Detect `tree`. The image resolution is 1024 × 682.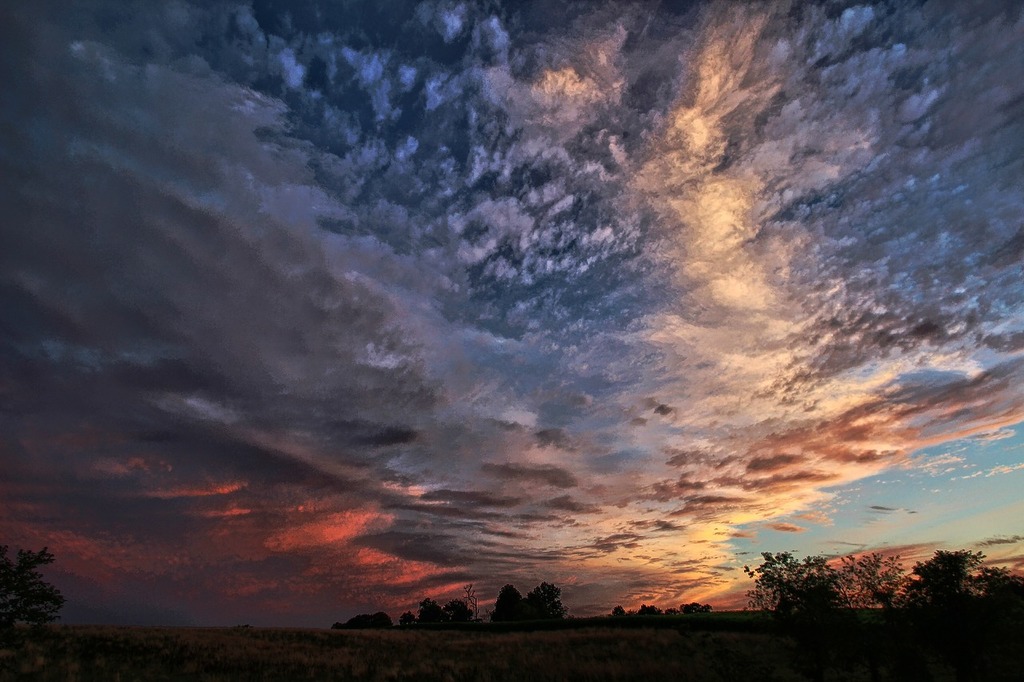
rect(925, 553, 1005, 632).
